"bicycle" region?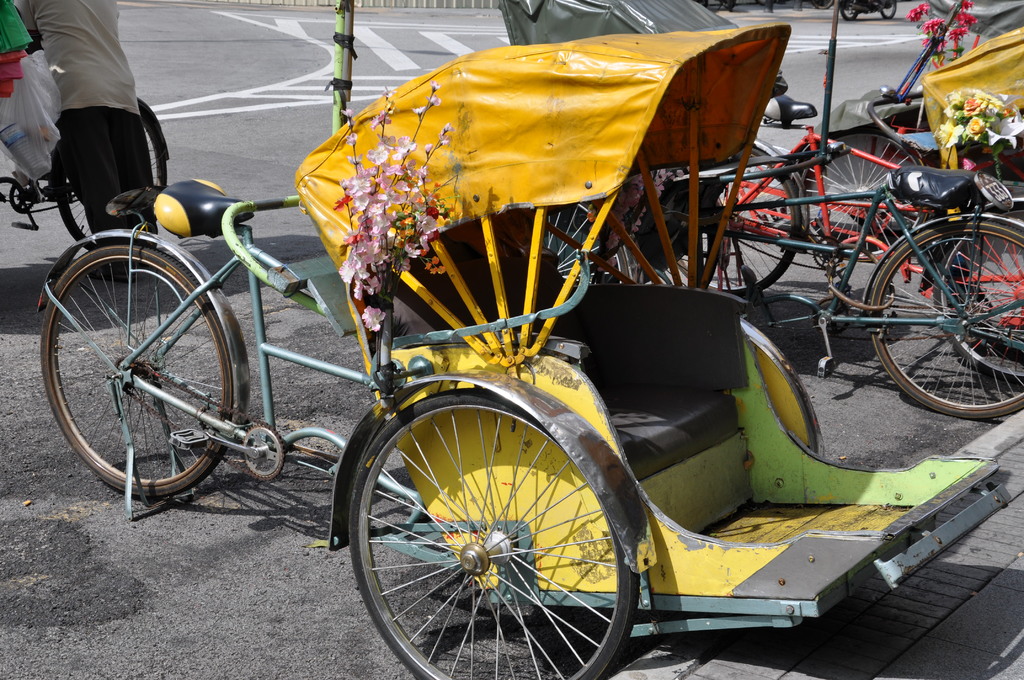
707/90/1014/428
